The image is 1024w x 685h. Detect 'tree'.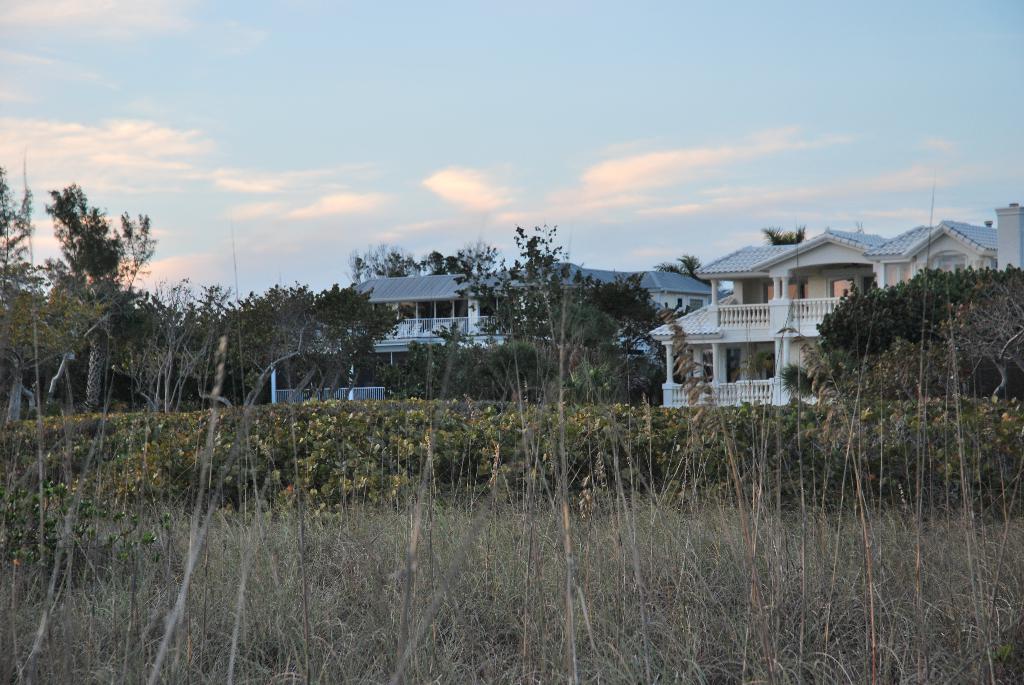
Detection: 653, 253, 701, 280.
